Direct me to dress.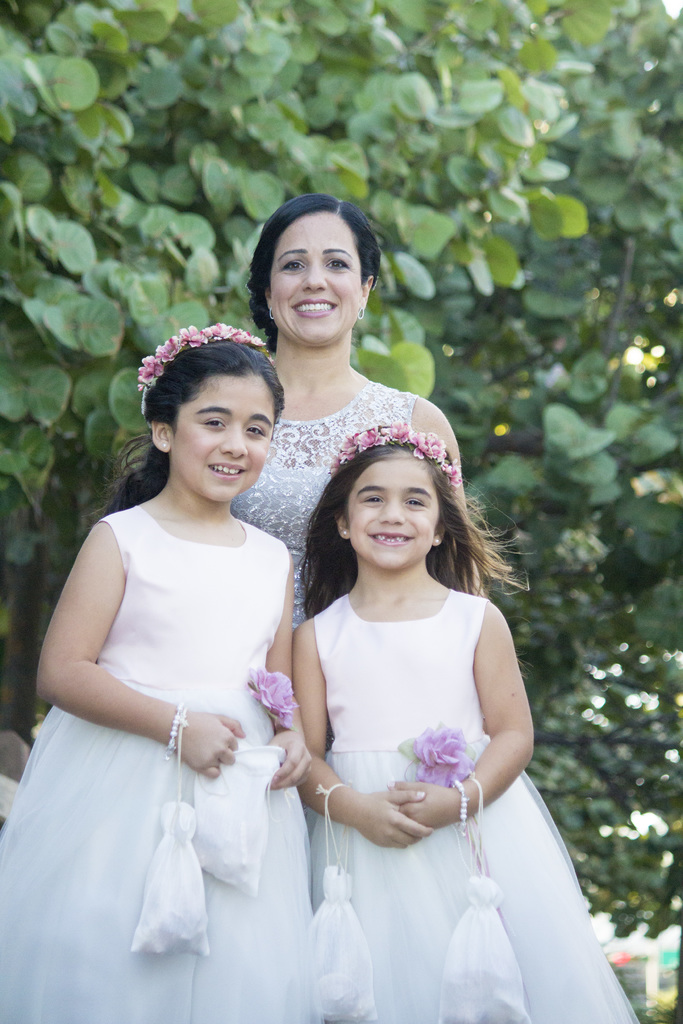
Direction: BBox(308, 585, 639, 1023).
